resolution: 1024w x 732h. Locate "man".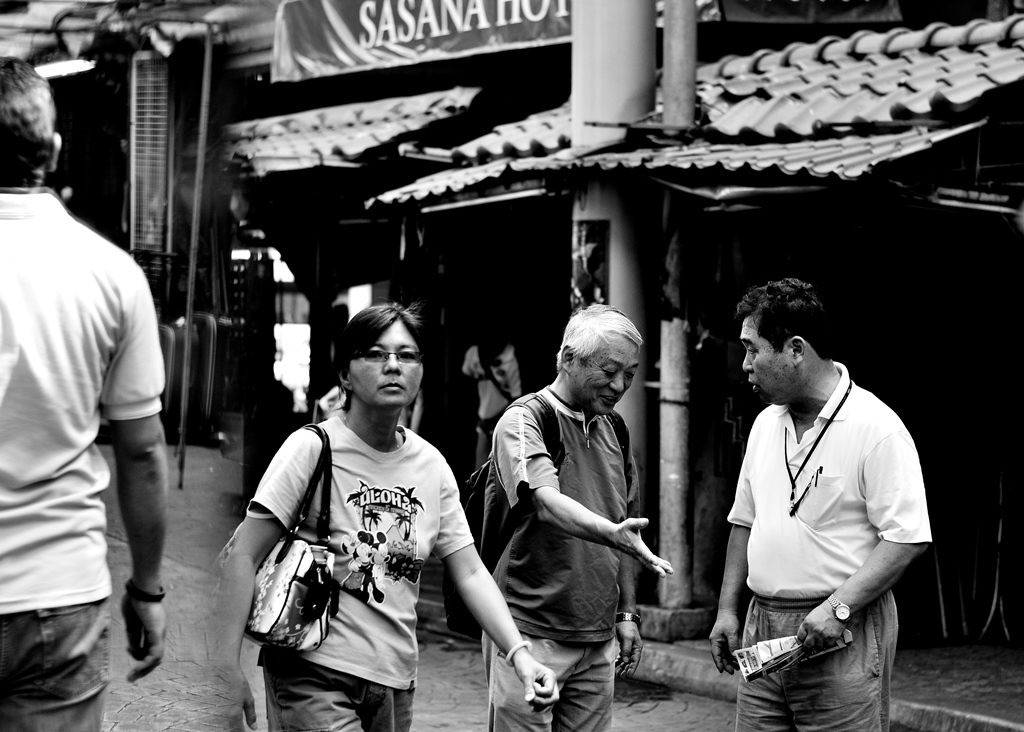
[x1=695, y1=279, x2=951, y2=731].
